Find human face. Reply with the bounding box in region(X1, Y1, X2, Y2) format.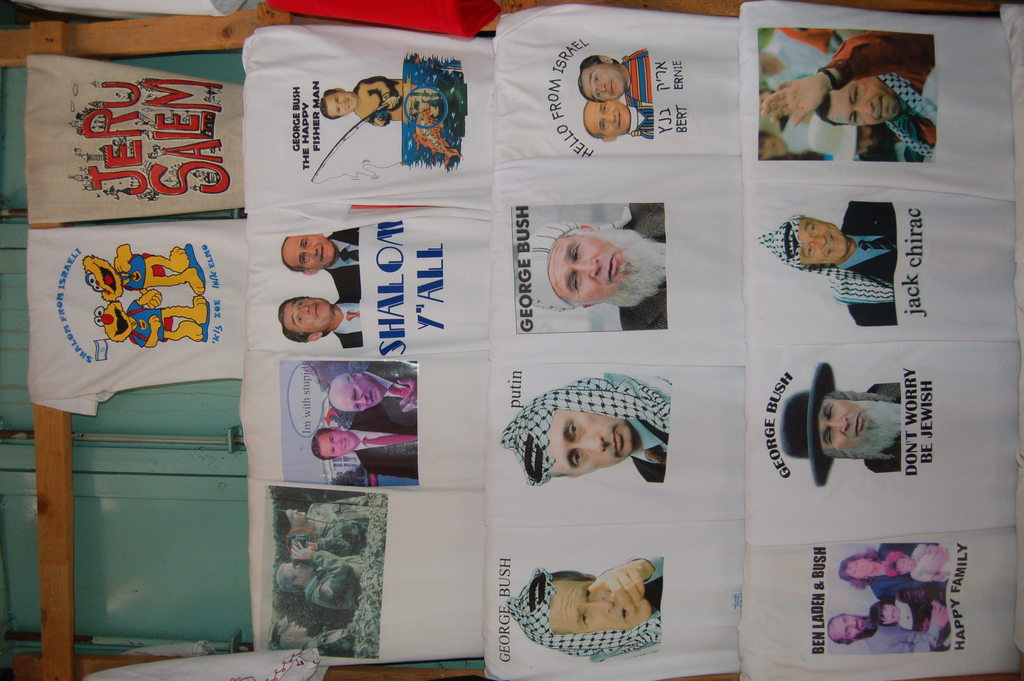
region(284, 239, 340, 270).
